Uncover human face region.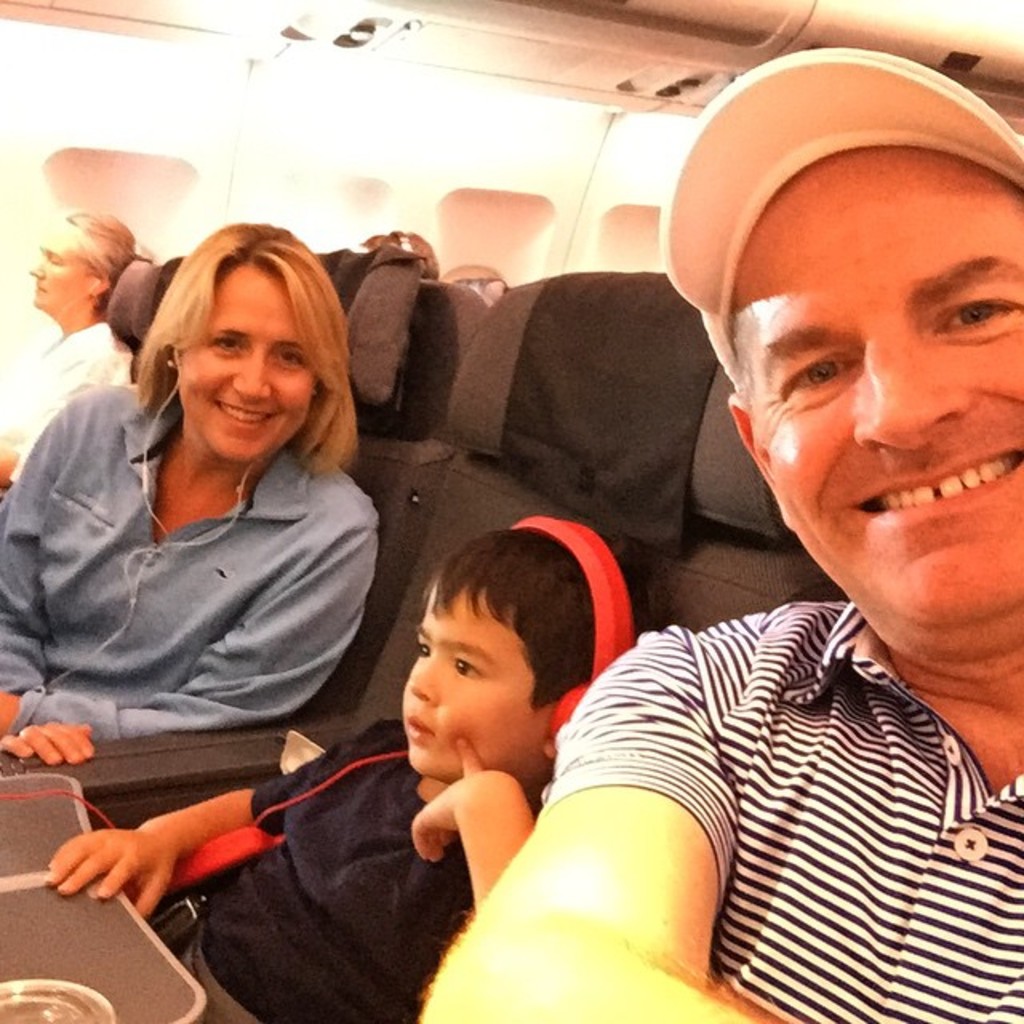
Uncovered: bbox=[411, 590, 544, 781].
